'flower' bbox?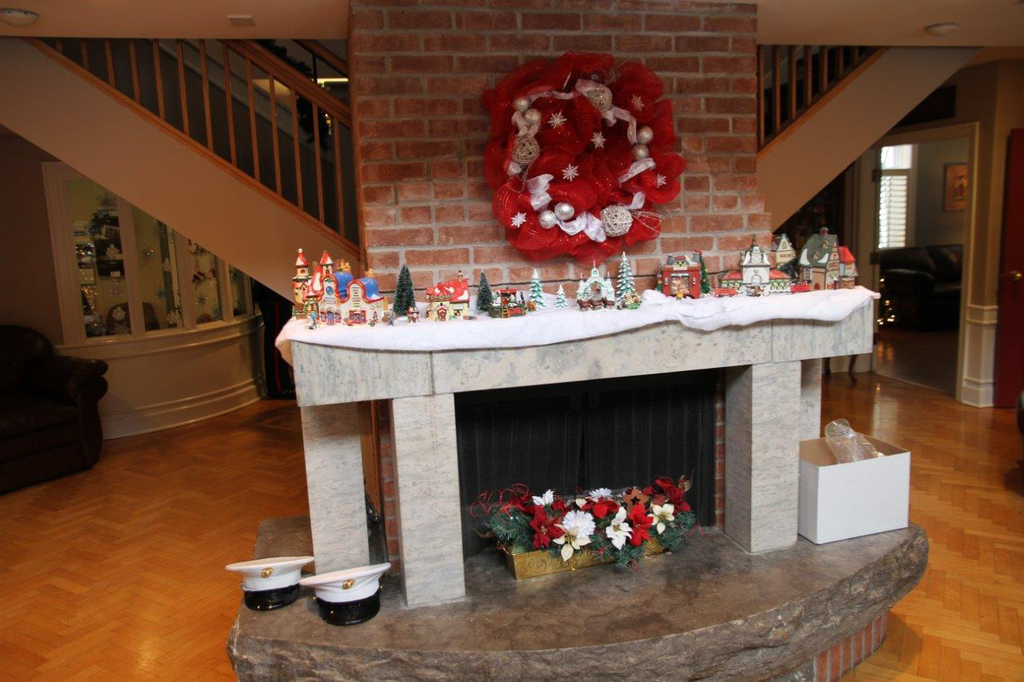
select_region(104, 242, 120, 262)
